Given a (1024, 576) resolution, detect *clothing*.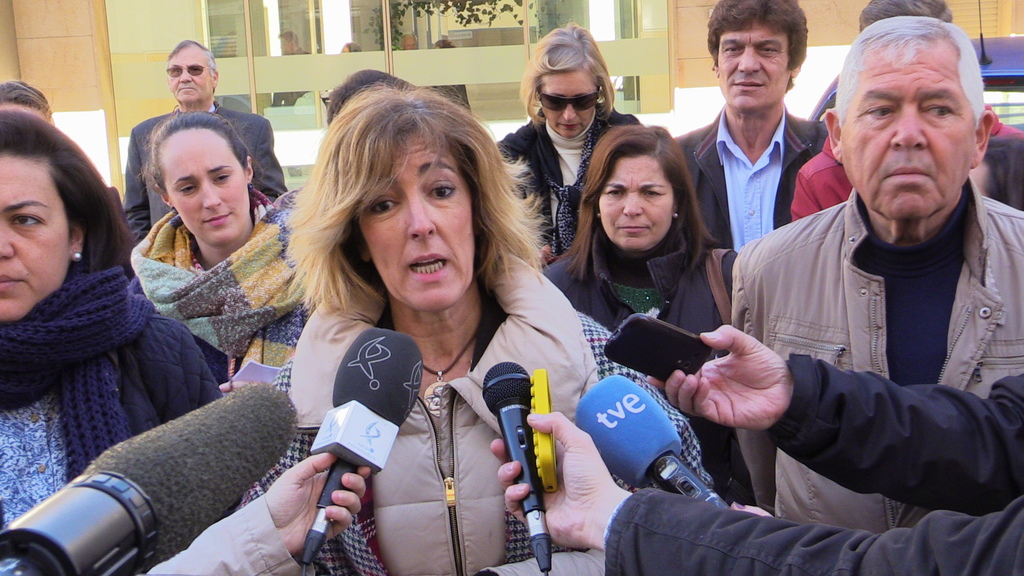
(left=721, top=189, right=1023, bottom=543).
